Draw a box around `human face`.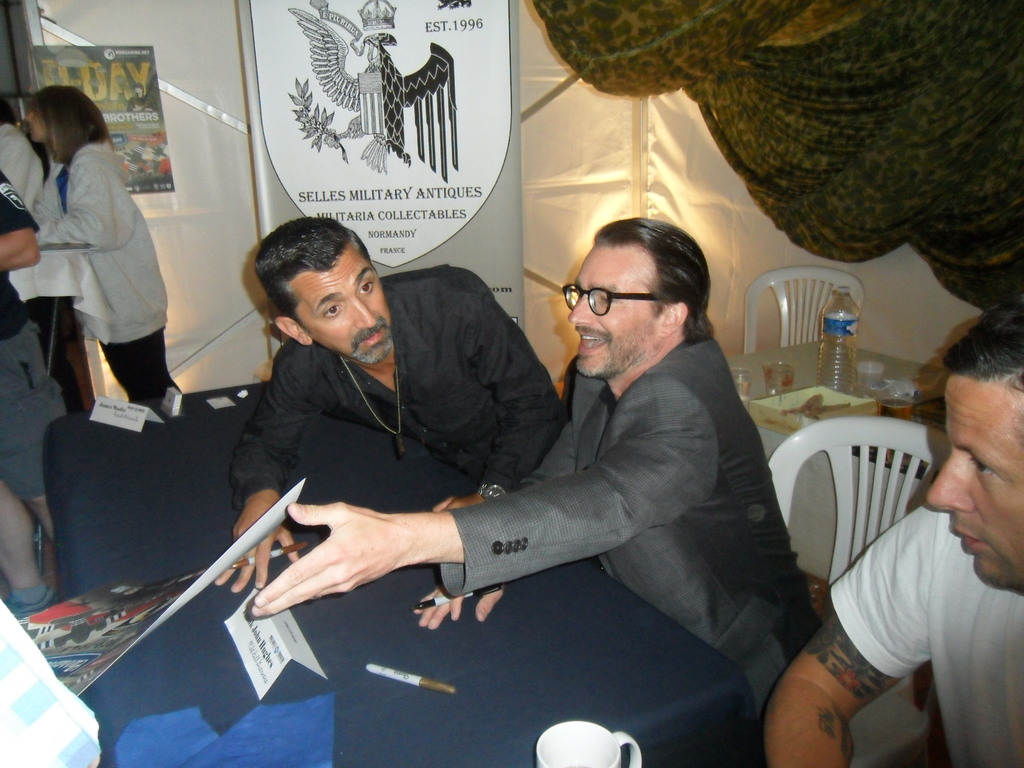
left=925, top=376, right=1023, bottom=594.
